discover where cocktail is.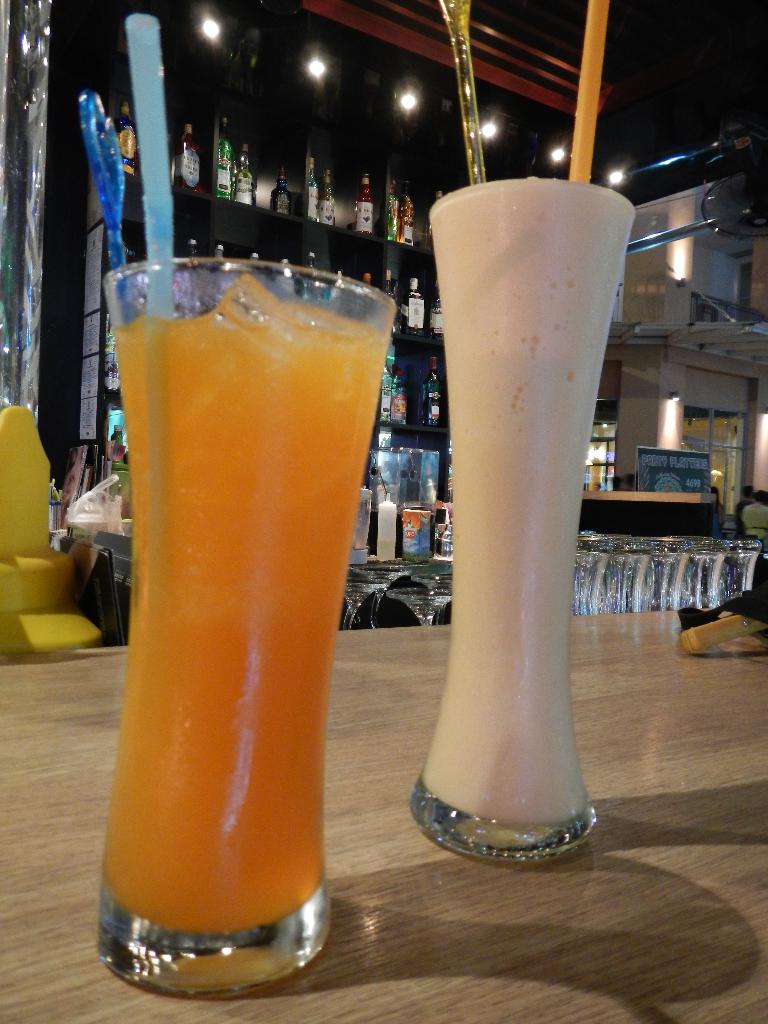
Discovered at (100,273,387,1001).
